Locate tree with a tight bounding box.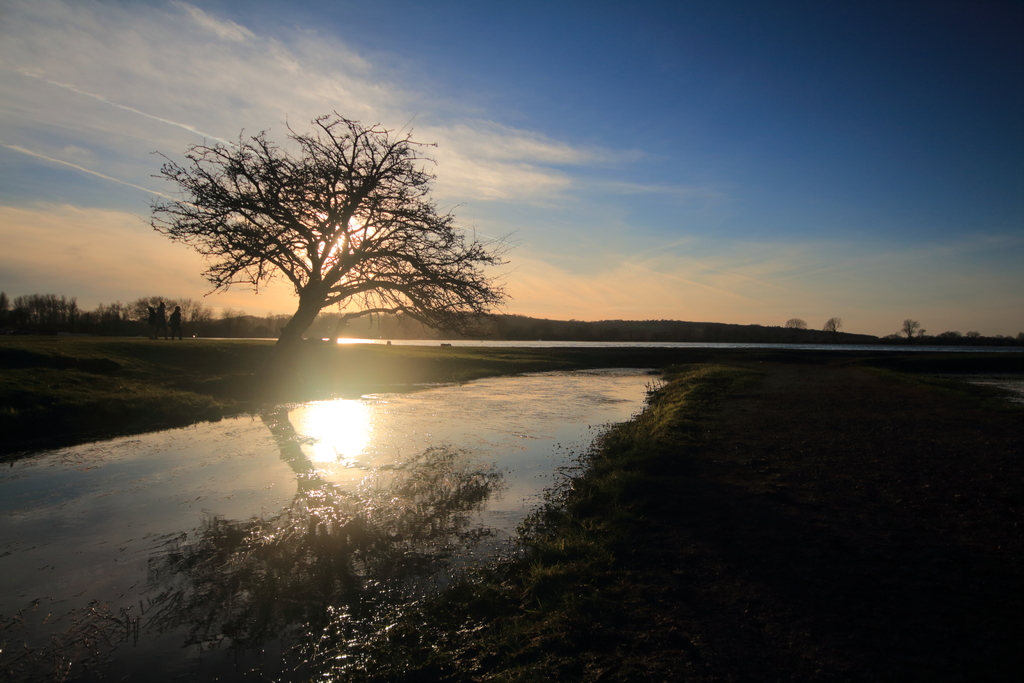
x1=916, y1=325, x2=925, y2=336.
